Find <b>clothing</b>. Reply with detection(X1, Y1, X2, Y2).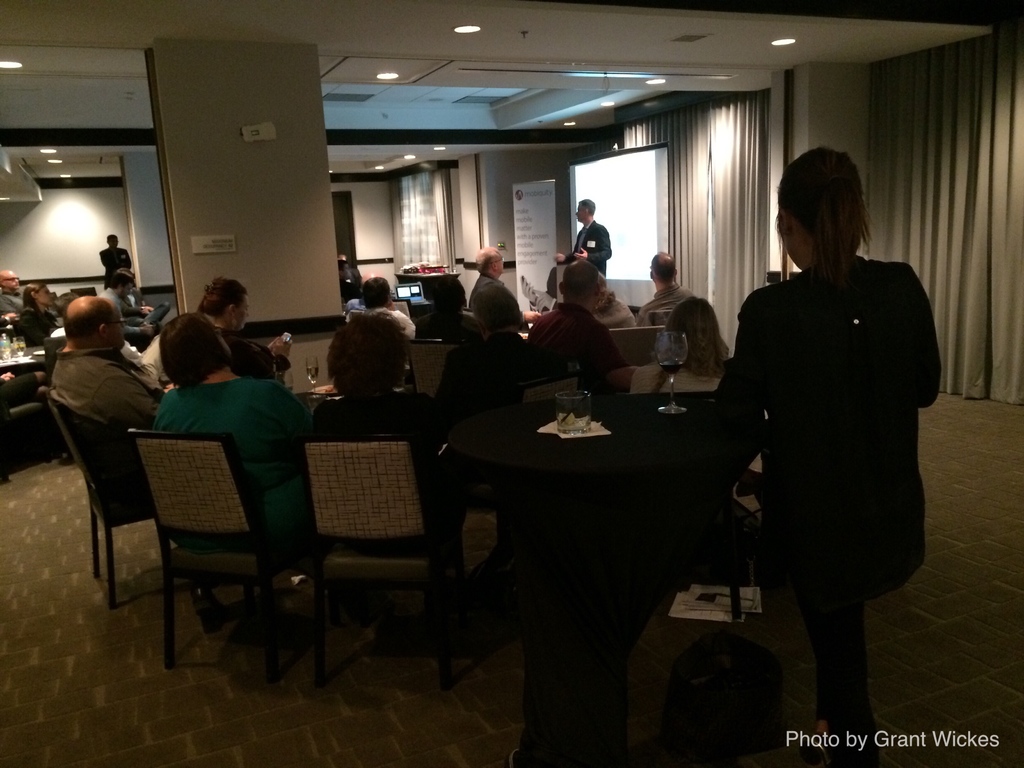
detection(301, 399, 434, 495).
